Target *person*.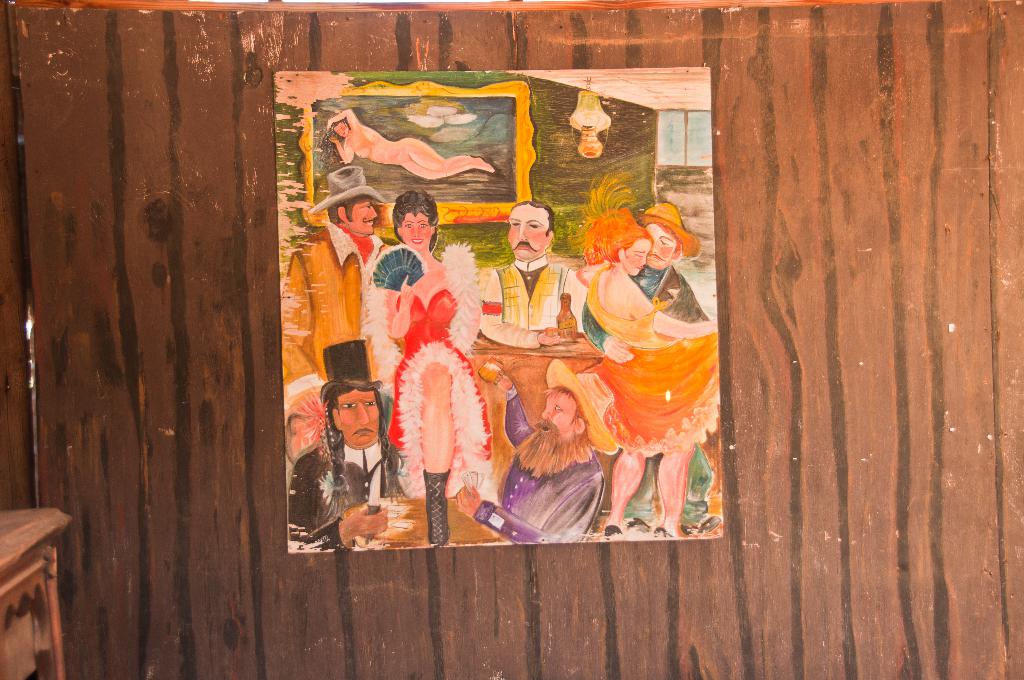
Target region: bbox=(328, 109, 495, 182).
